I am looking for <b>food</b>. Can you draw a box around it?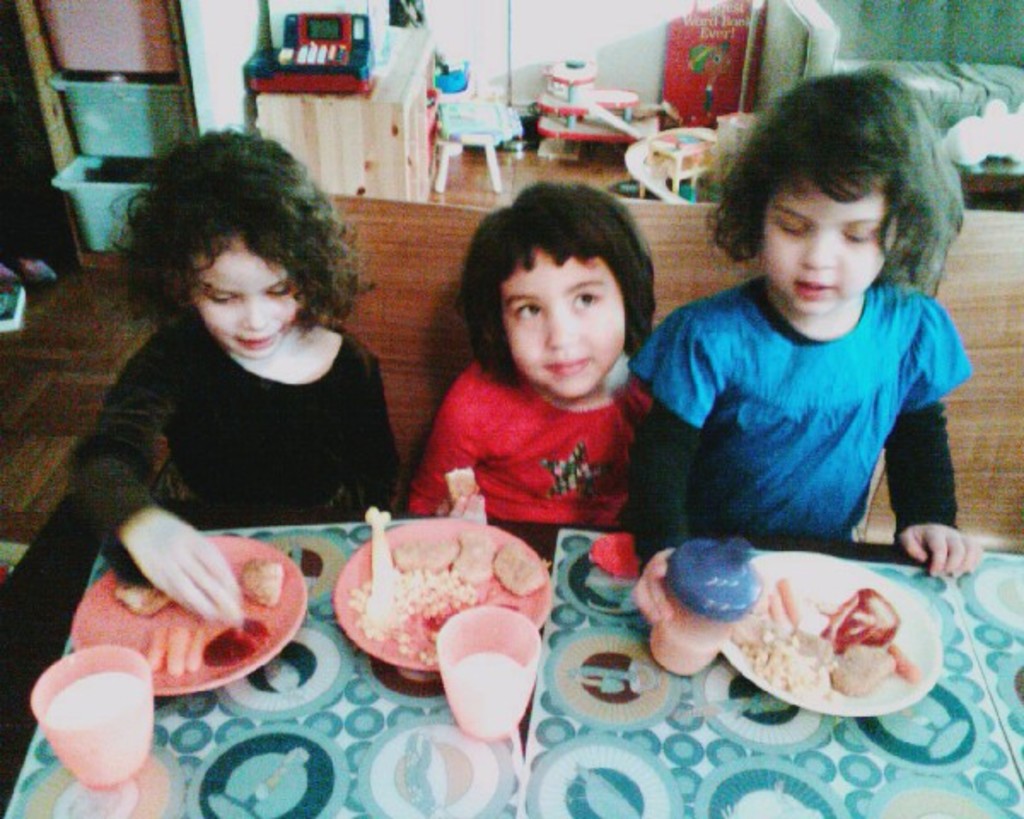
Sure, the bounding box is rect(160, 621, 193, 679).
